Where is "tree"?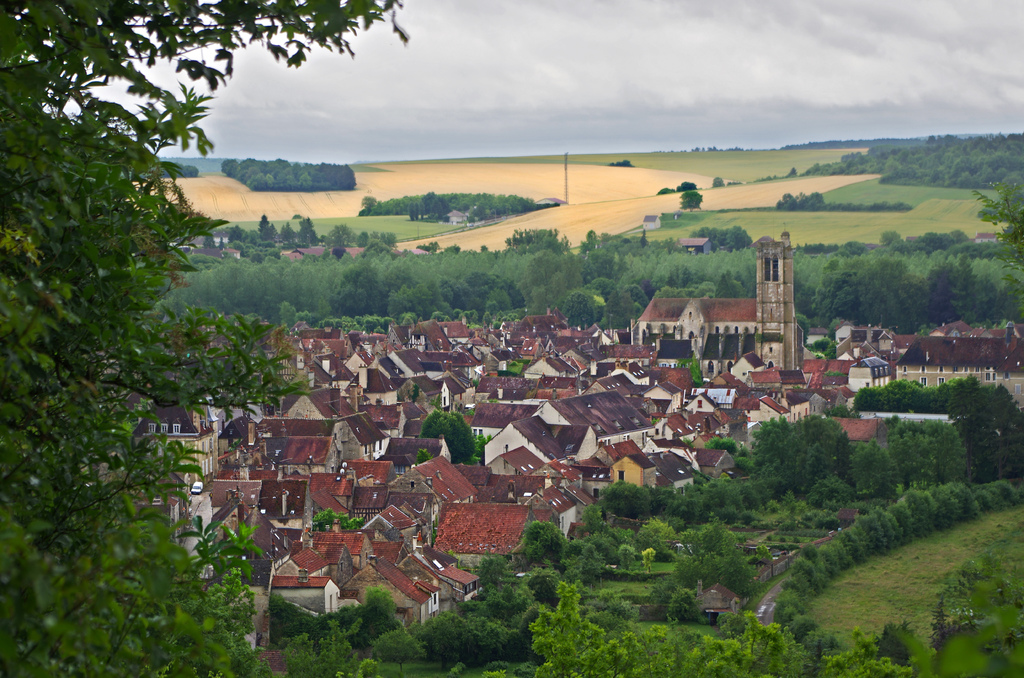
x1=417, y1=407, x2=474, y2=467.
